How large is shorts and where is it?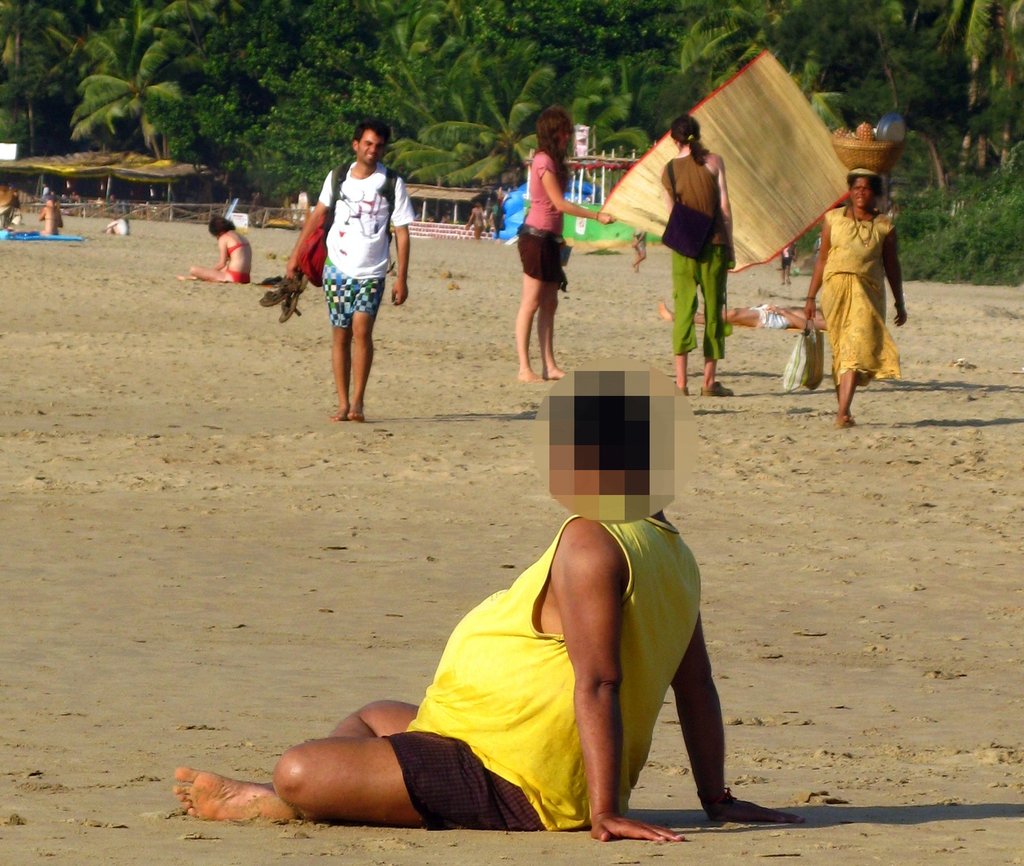
Bounding box: (x1=385, y1=734, x2=544, y2=835).
